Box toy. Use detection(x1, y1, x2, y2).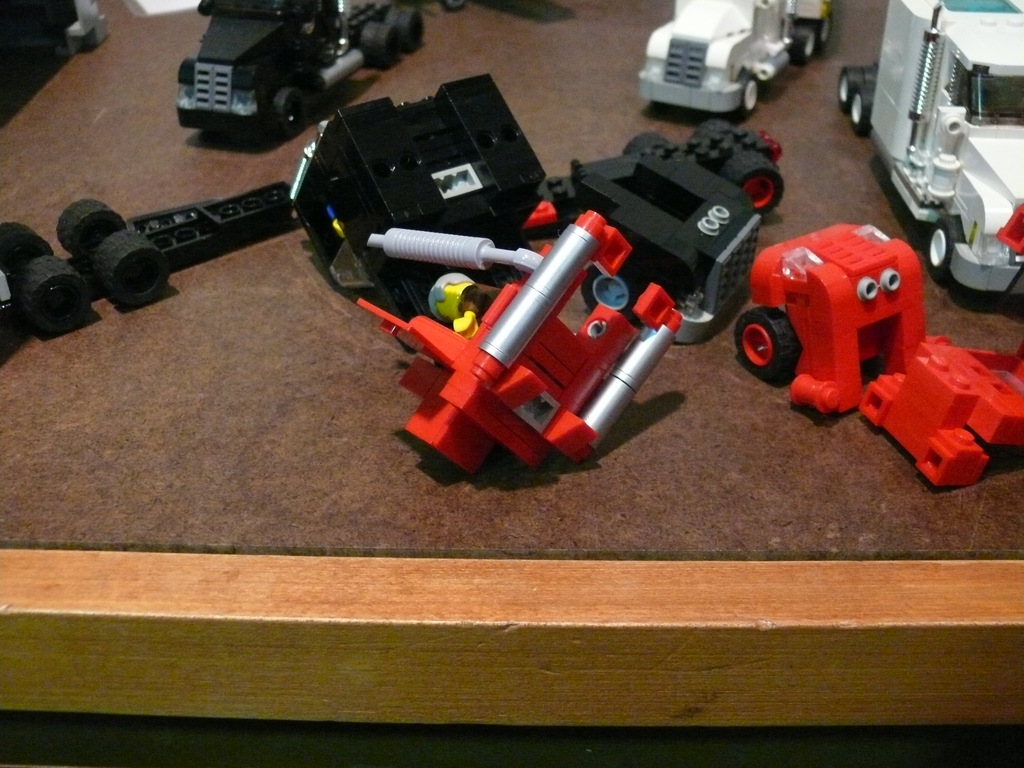
detection(838, 0, 1023, 295).
